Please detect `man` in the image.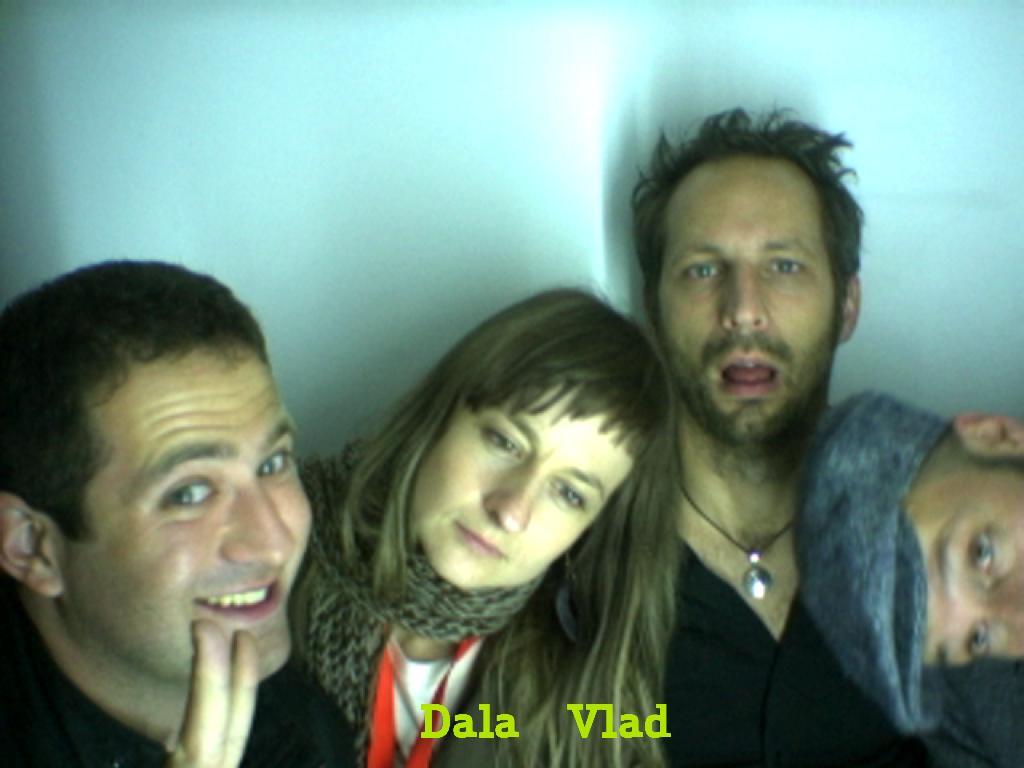
bbox(795, 387, 1023, 672).
